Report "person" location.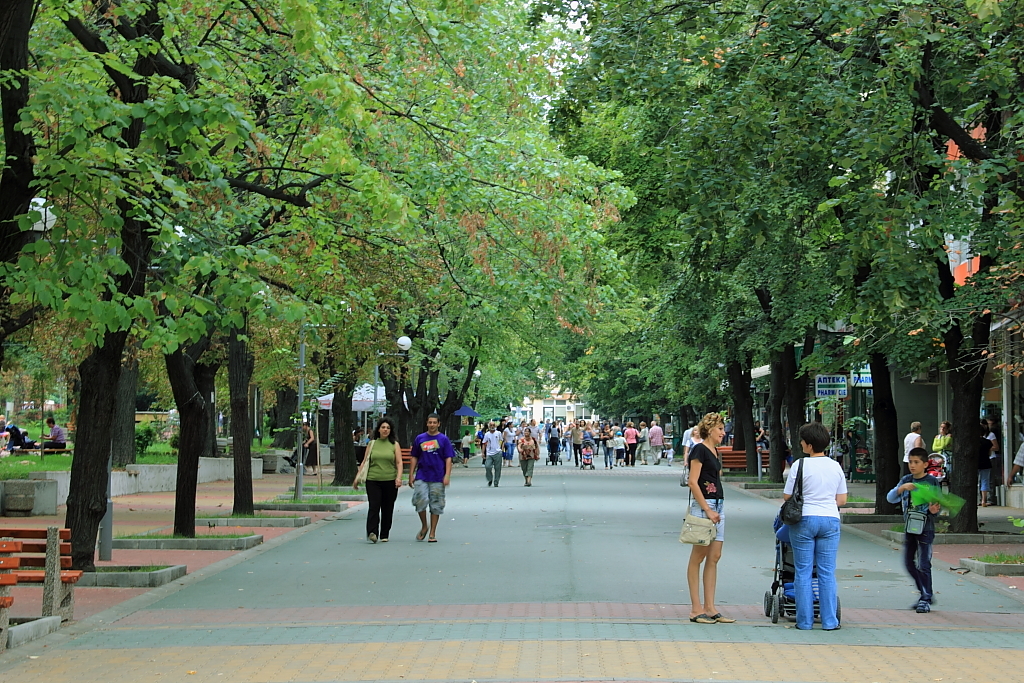
Report: 0, 413, 28, 450.
